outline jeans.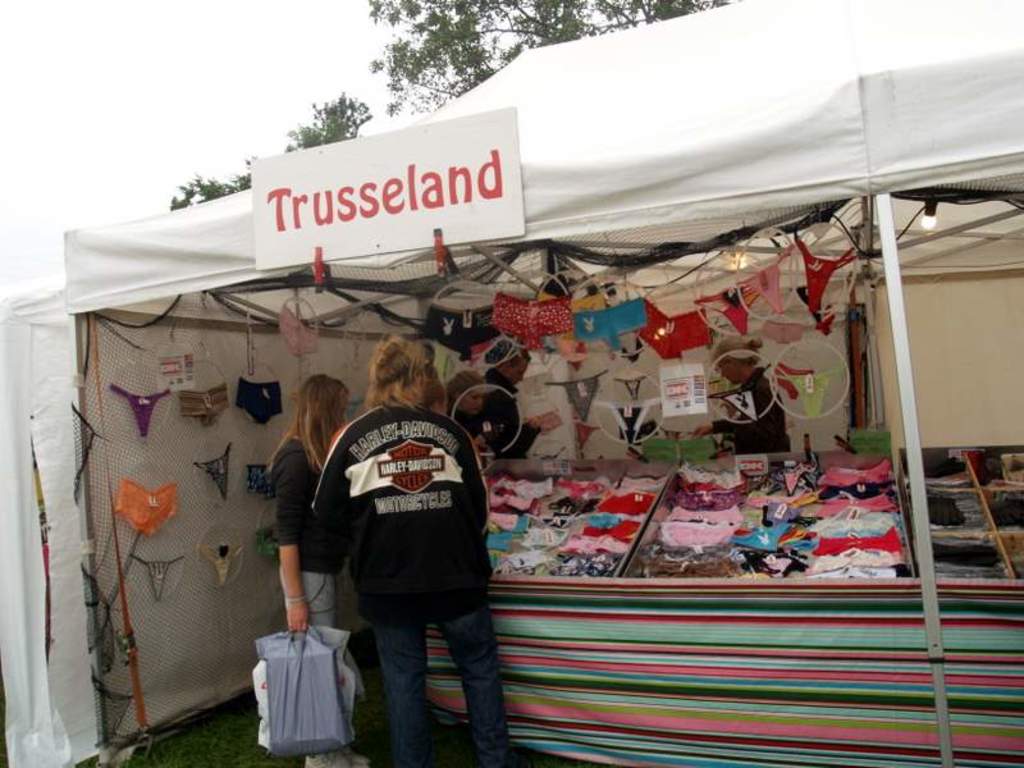
Outline: [left=284, top=564, right=355, bottom=646].
